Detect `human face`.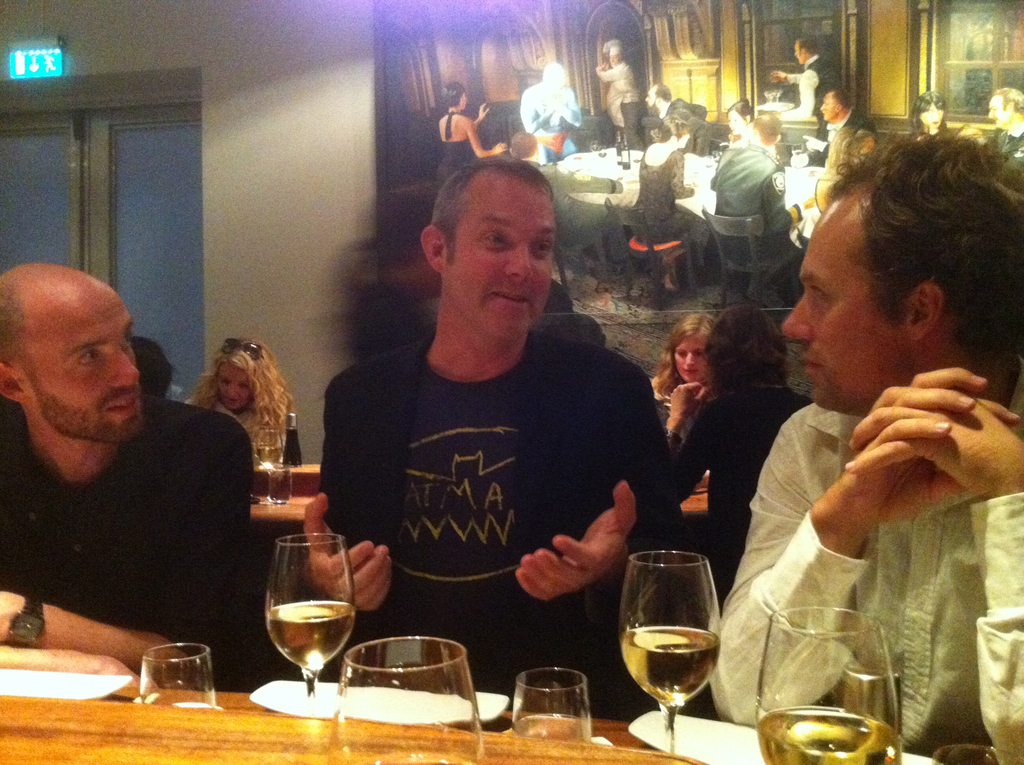
Detected at 783/209/906/409.
